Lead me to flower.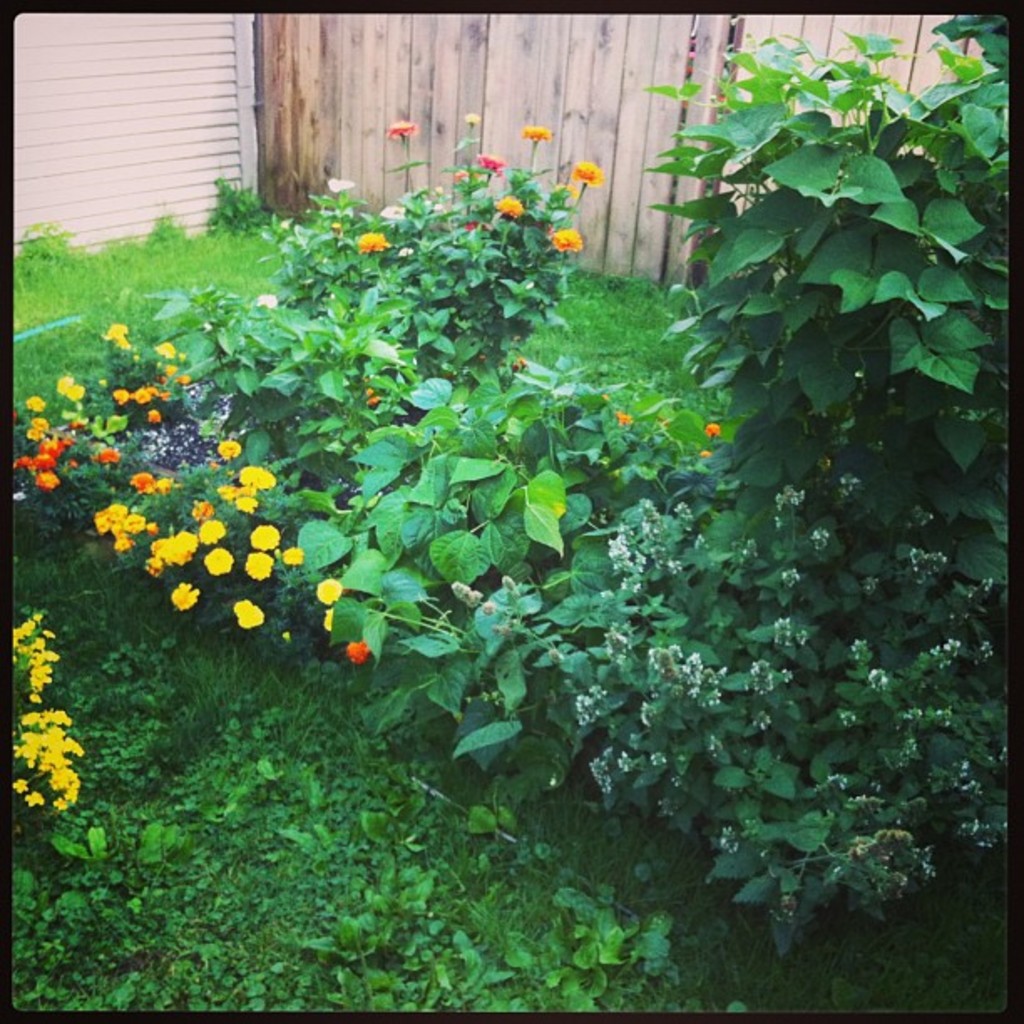
Lead to left=233, top=599, right=266, bottom=632.
